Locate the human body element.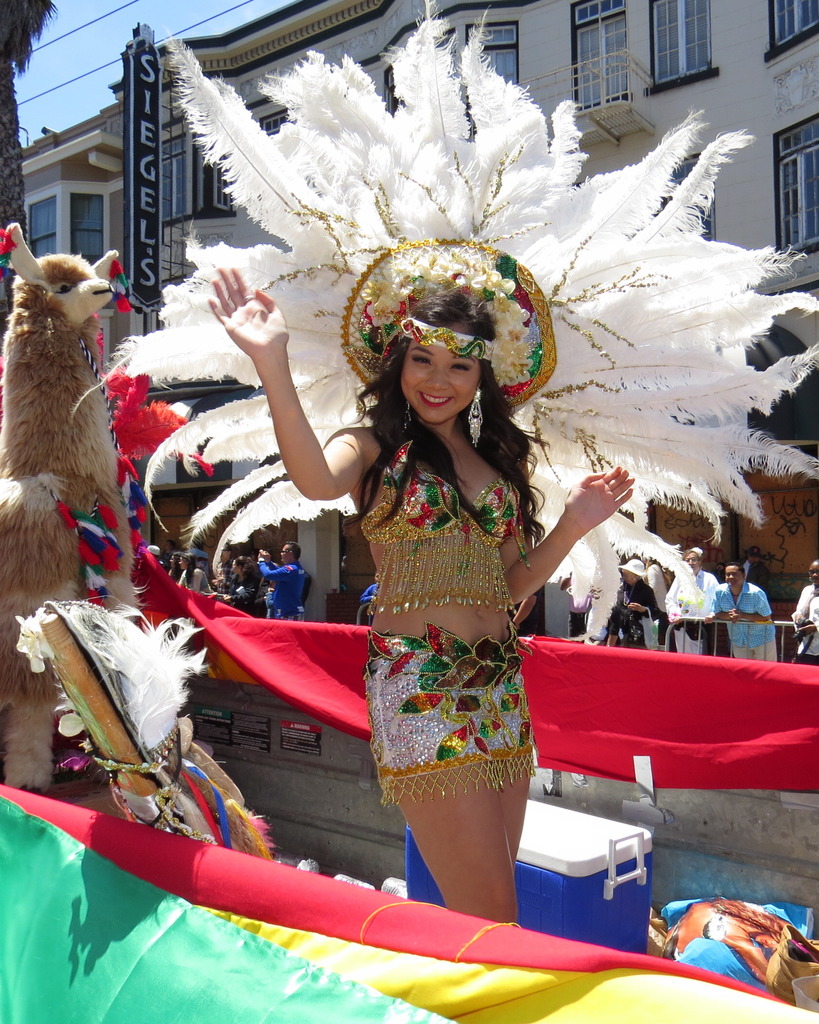
Element bbox: <bbox>257, 541, 303, 620</bbox>.
